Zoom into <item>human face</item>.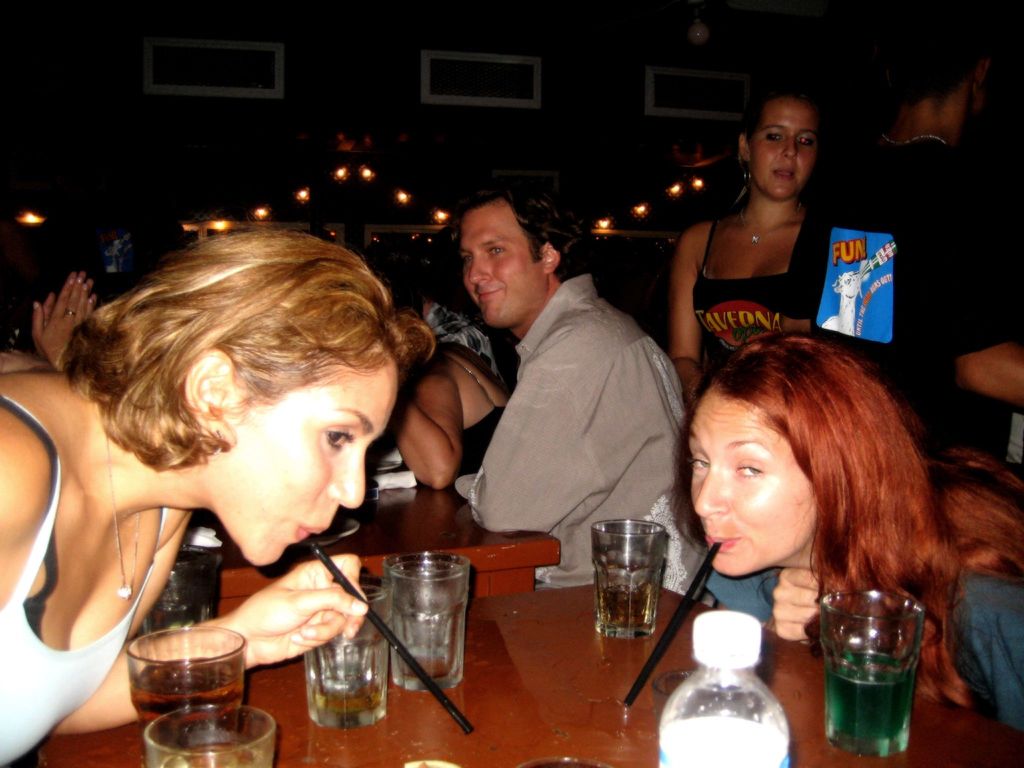
Zoom target: bbox=(196, 340, 399, 569).
